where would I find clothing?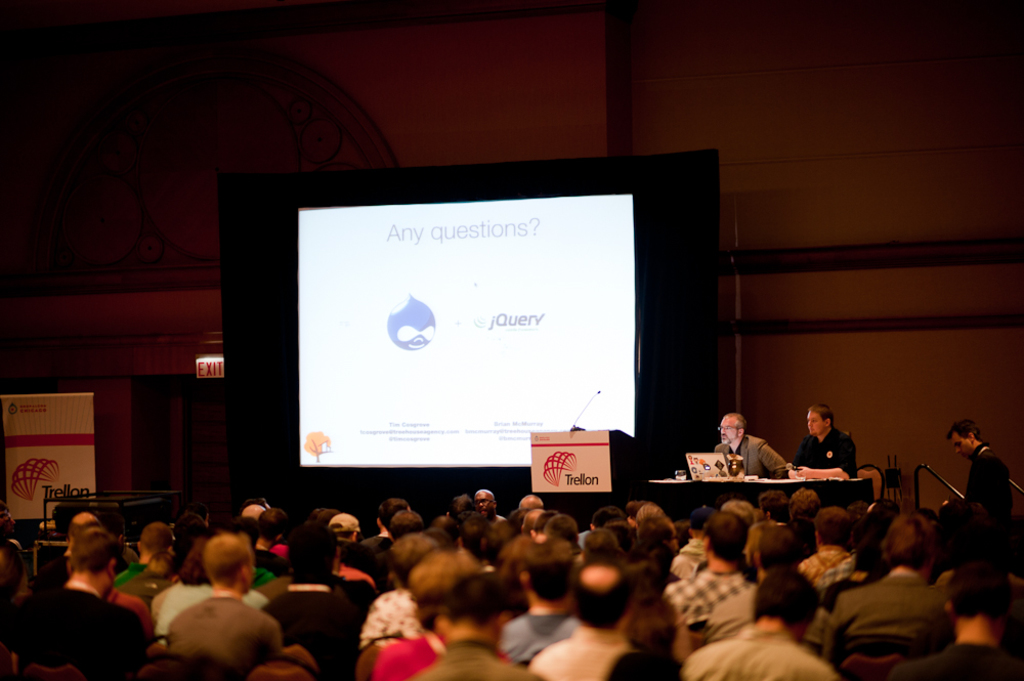
At {"left": 965, "top": 436, "right": 1015, "bottom": 538}.
